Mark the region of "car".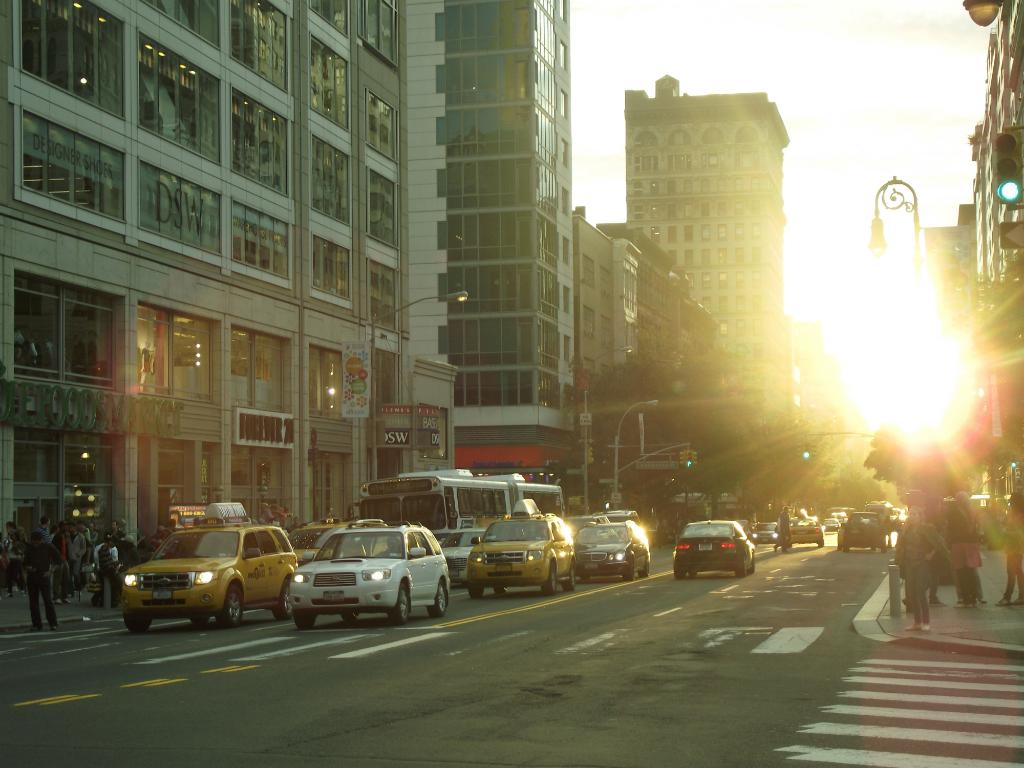
Region: l=565, t=514, r=615, b=536.
